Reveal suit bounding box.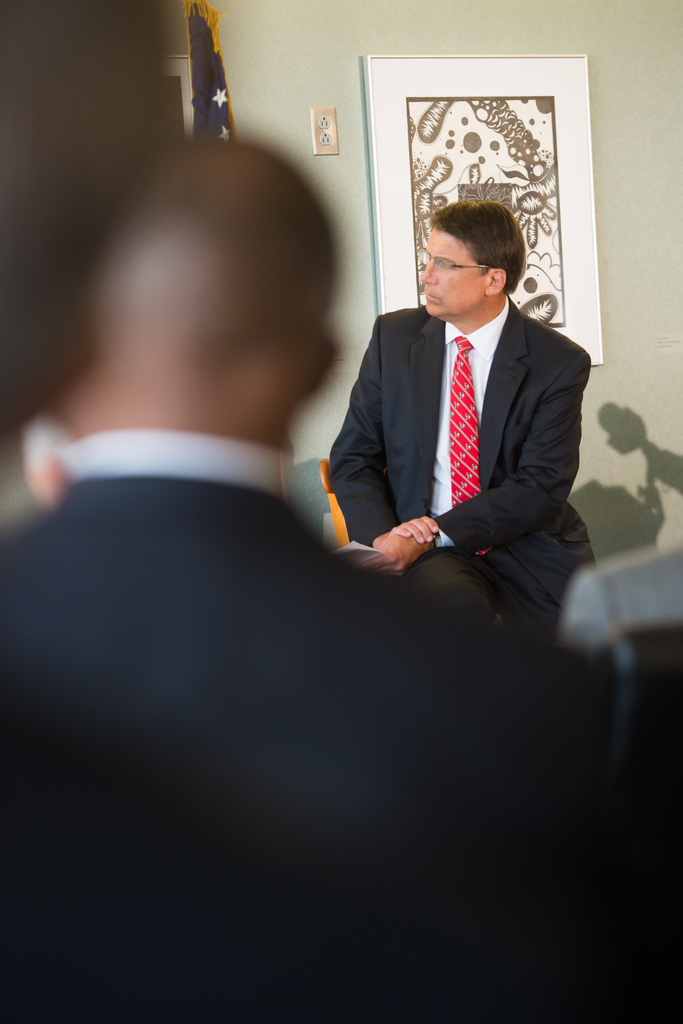
Revealed: 317:224:605:632.
